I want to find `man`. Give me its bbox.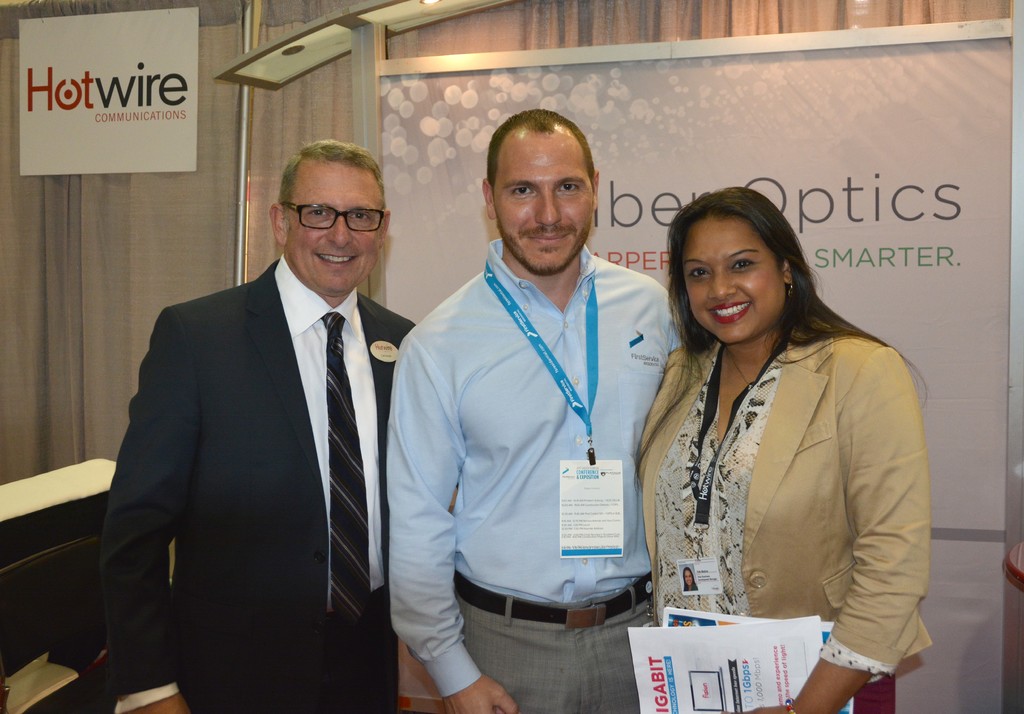
(left=100, top=122, right=415, bottom=703).
